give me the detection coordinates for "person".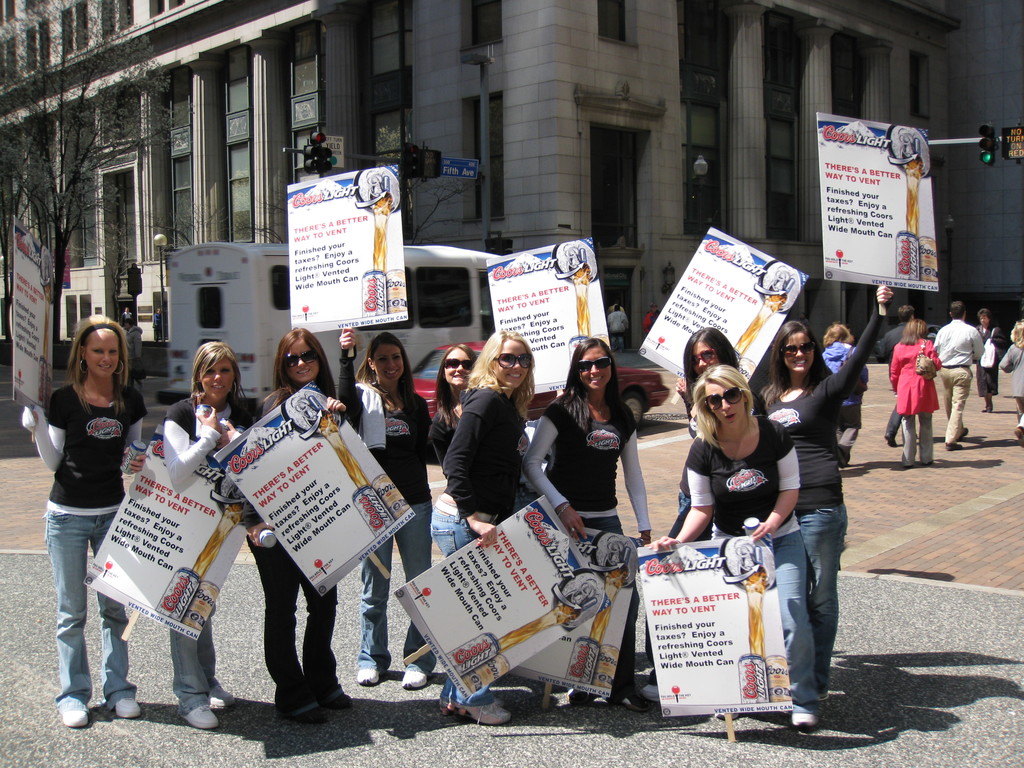
[left=821, top=321, right=870, bottom=468].
